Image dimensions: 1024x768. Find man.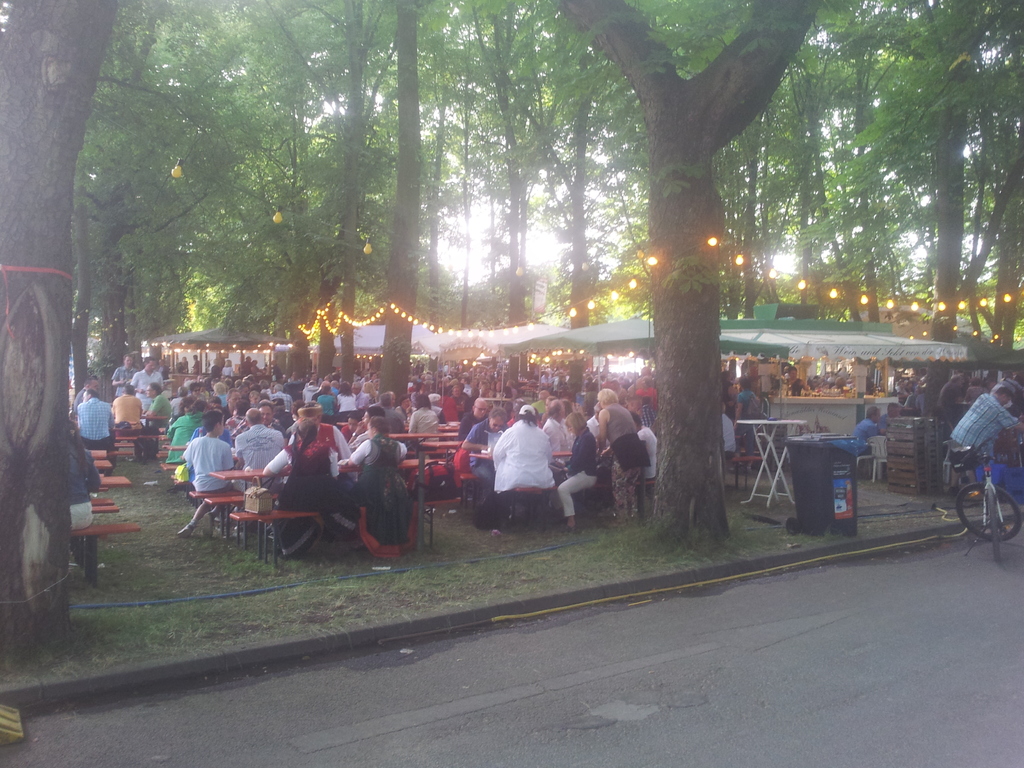
[x1=952, y1=383, x2=1023, y2=483].
